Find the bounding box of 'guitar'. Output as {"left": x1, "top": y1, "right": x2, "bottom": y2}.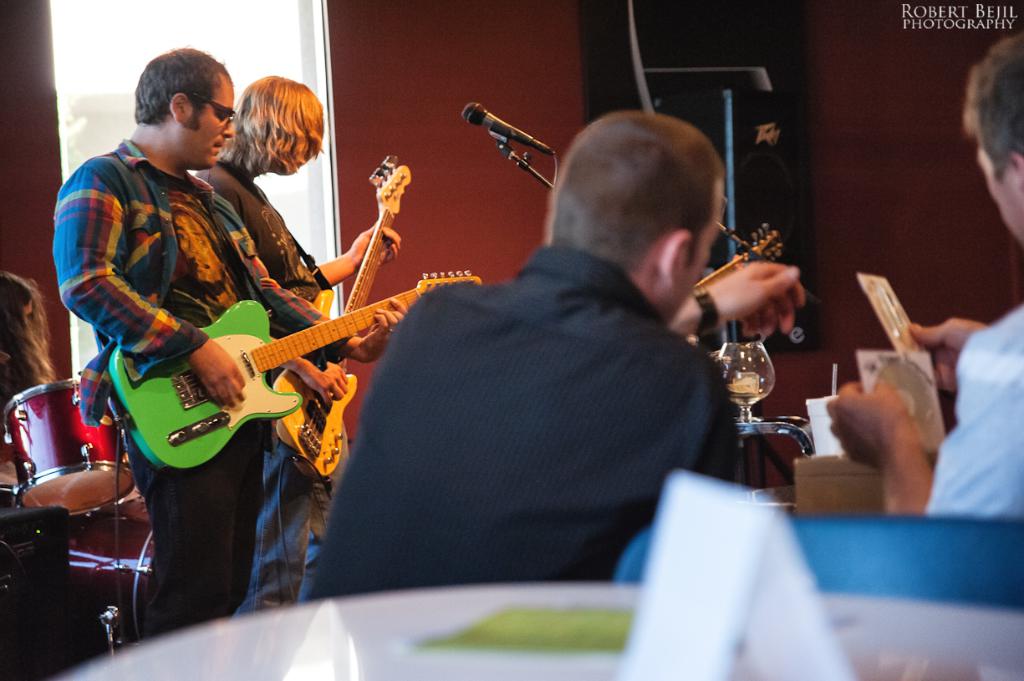
{"left": 268, "top": 155, "right": 414, "bottom": 485}.
